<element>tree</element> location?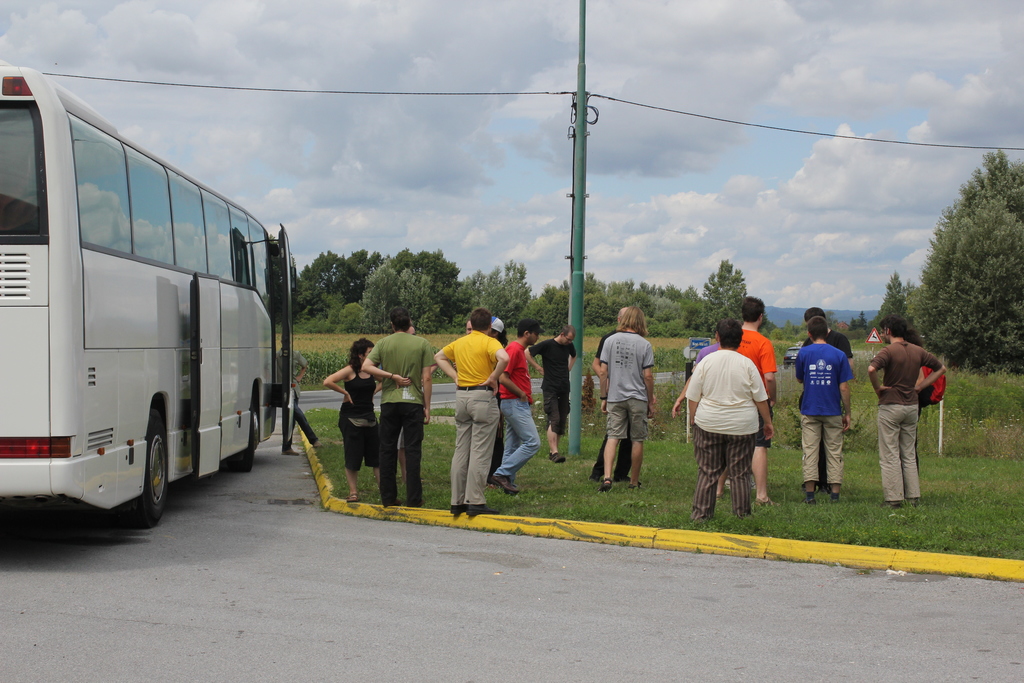
left=874, top=270, right=917, bottom=338
